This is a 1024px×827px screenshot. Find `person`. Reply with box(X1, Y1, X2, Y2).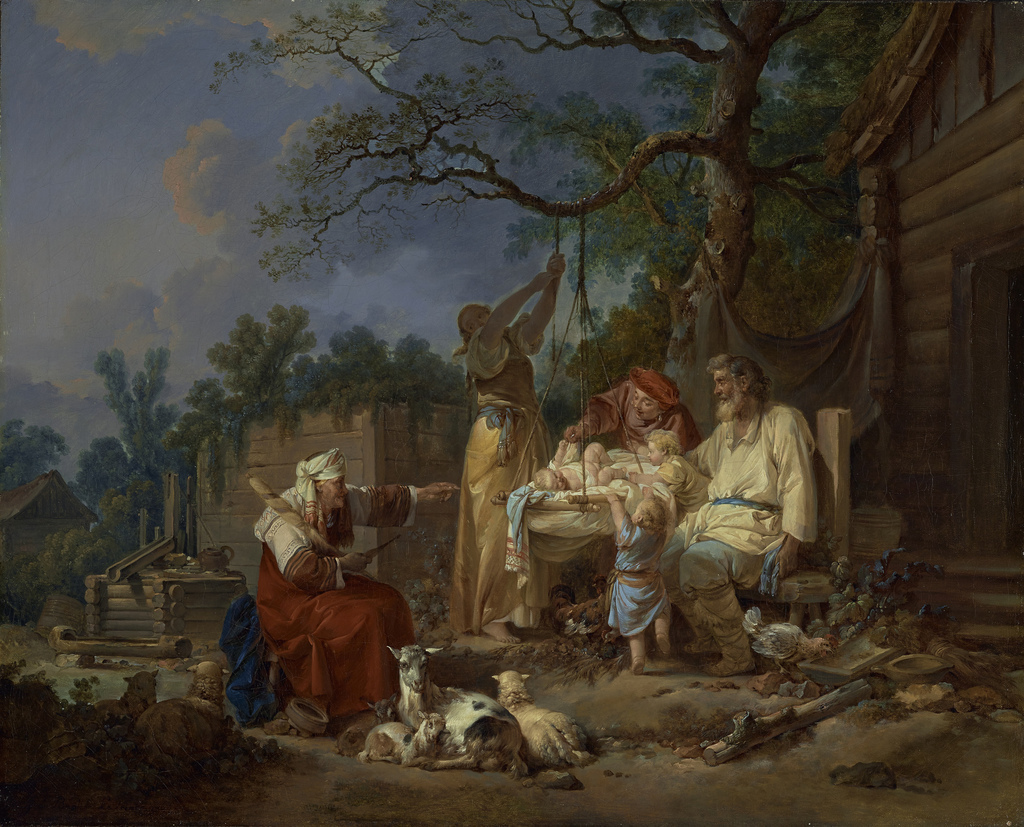
box(450, 255, 577, 650).
